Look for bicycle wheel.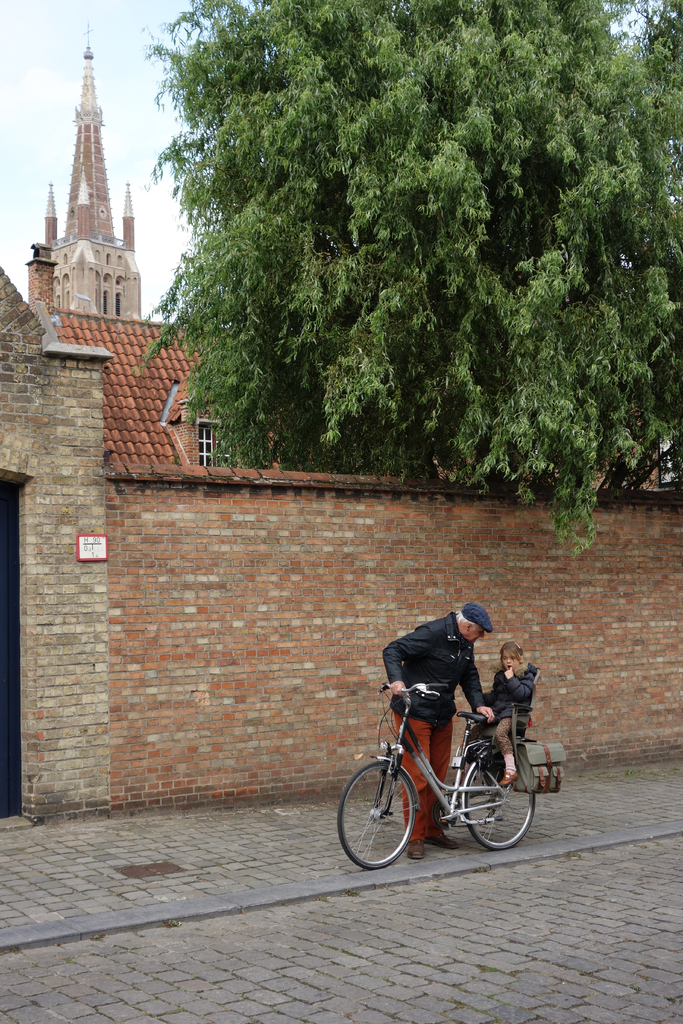
Found: box(331, 752, 424, 881).
